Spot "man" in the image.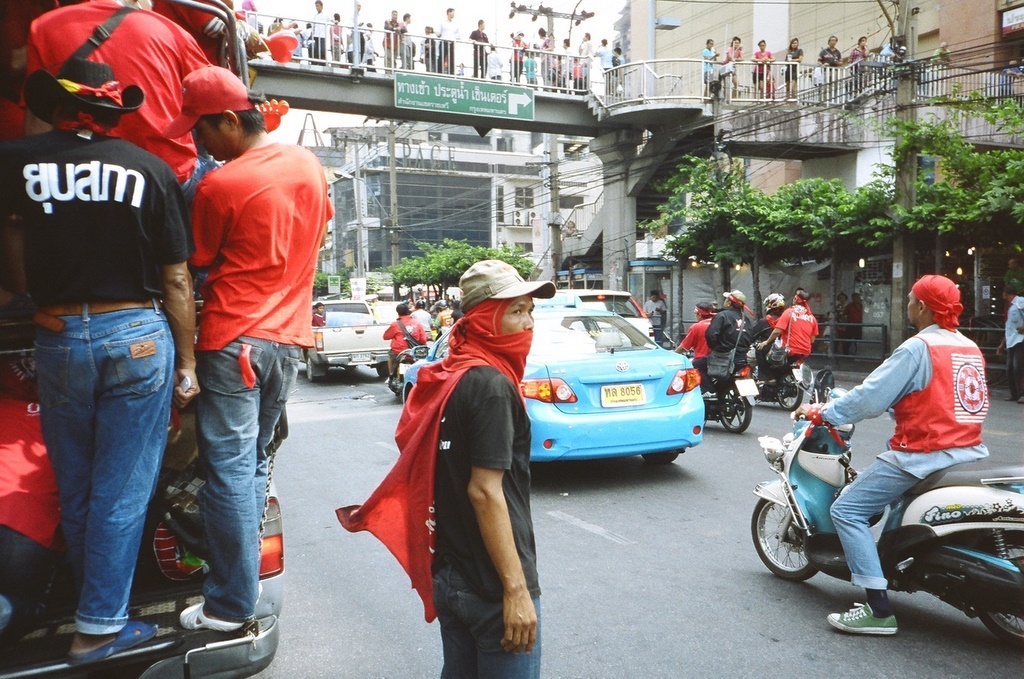
"man" found at {"left": 679, "top": 298, "right": 714, "bottom": 366}.
